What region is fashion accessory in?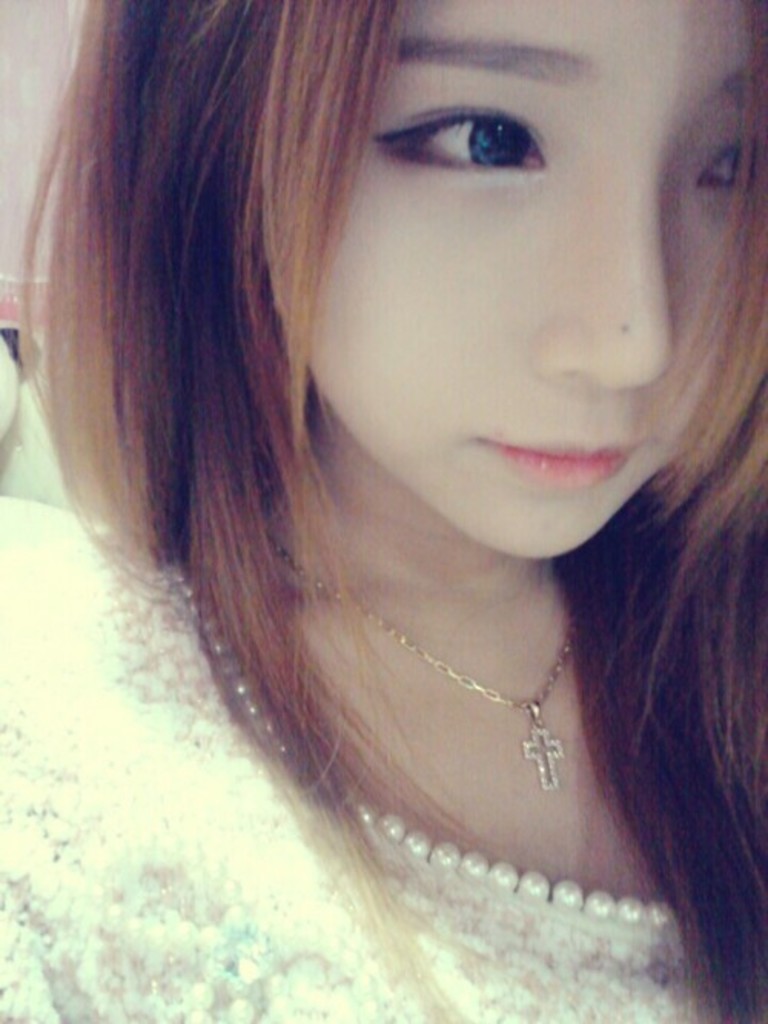
pyautogui.locateOnScreen(260, 527, 574, 789).
